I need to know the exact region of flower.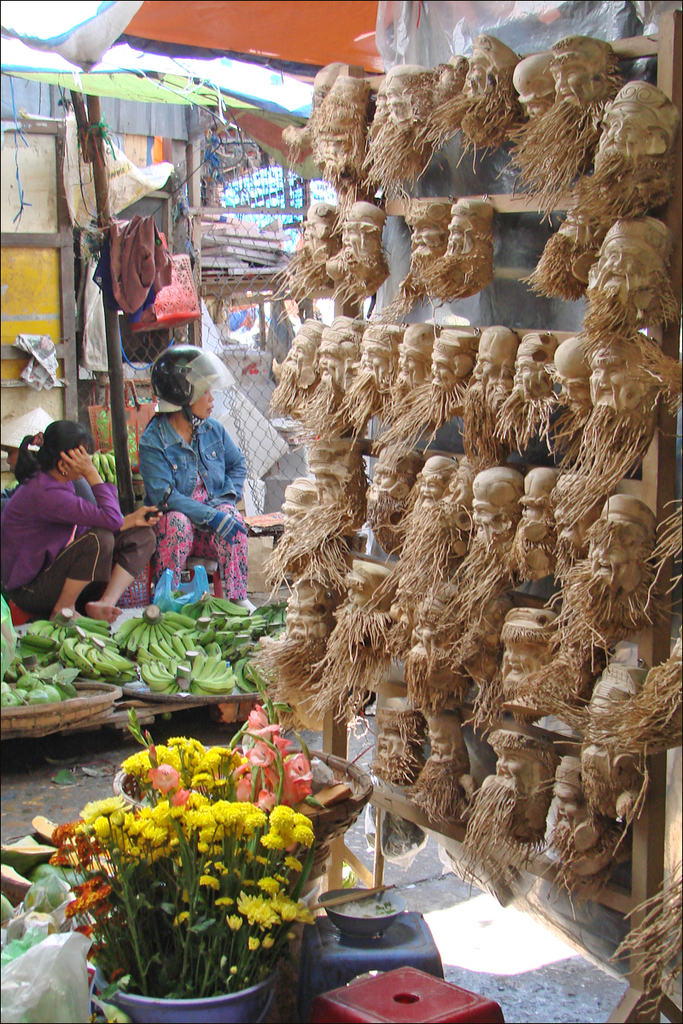
Region: <region>108, 965, 122, 985</region>.
